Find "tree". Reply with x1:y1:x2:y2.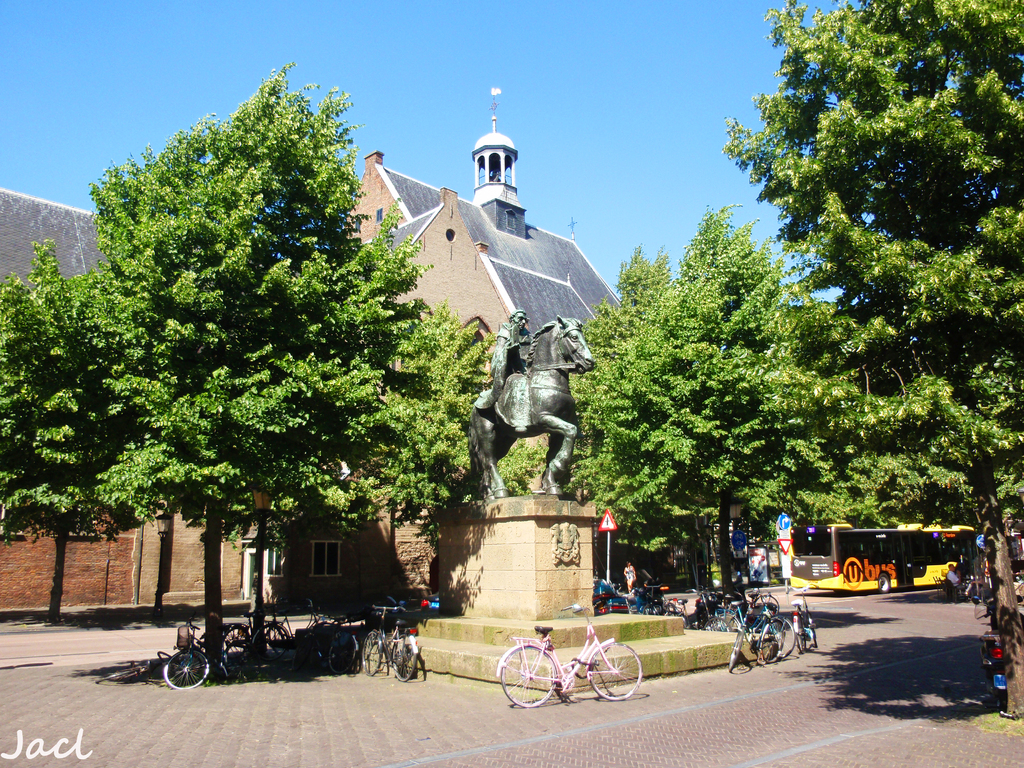
31:84:472:638.
